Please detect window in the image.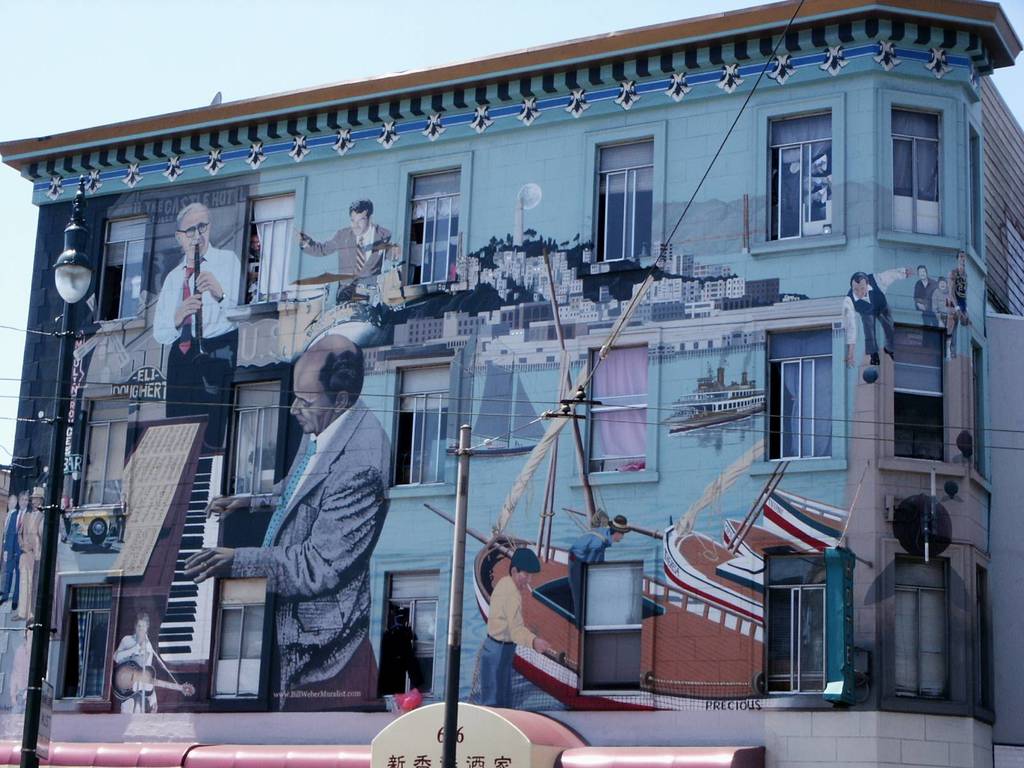
box(888, 100, 952, 246).
